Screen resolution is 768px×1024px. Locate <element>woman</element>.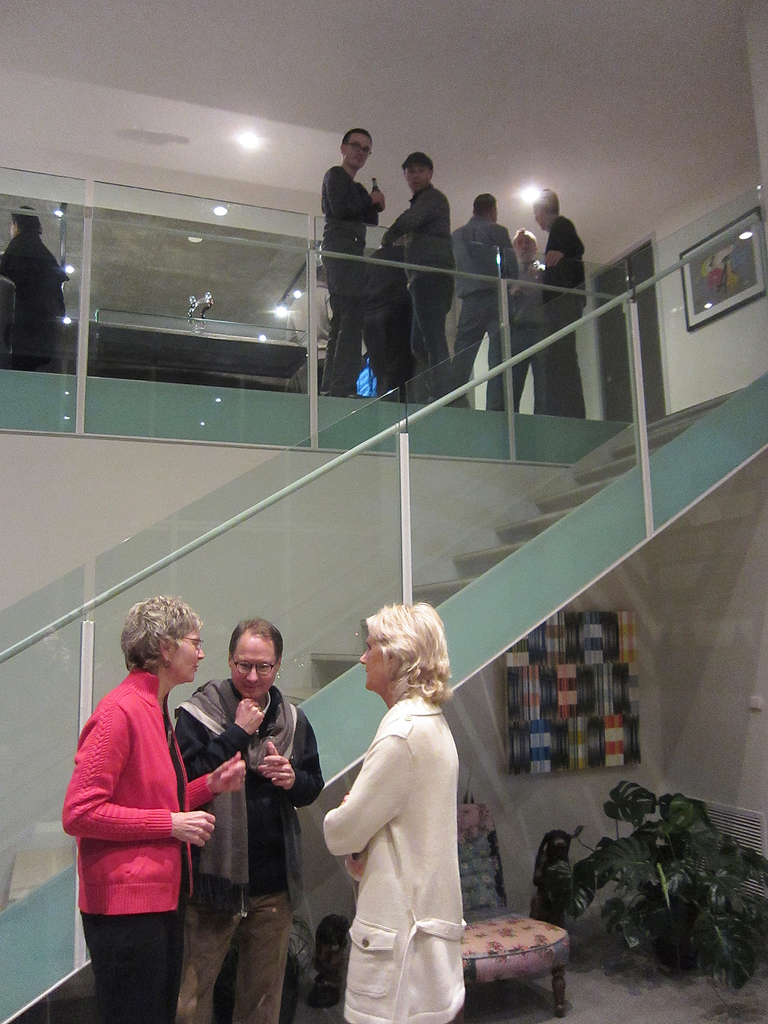
(left=0, top=203, right=60, bottom=371).
